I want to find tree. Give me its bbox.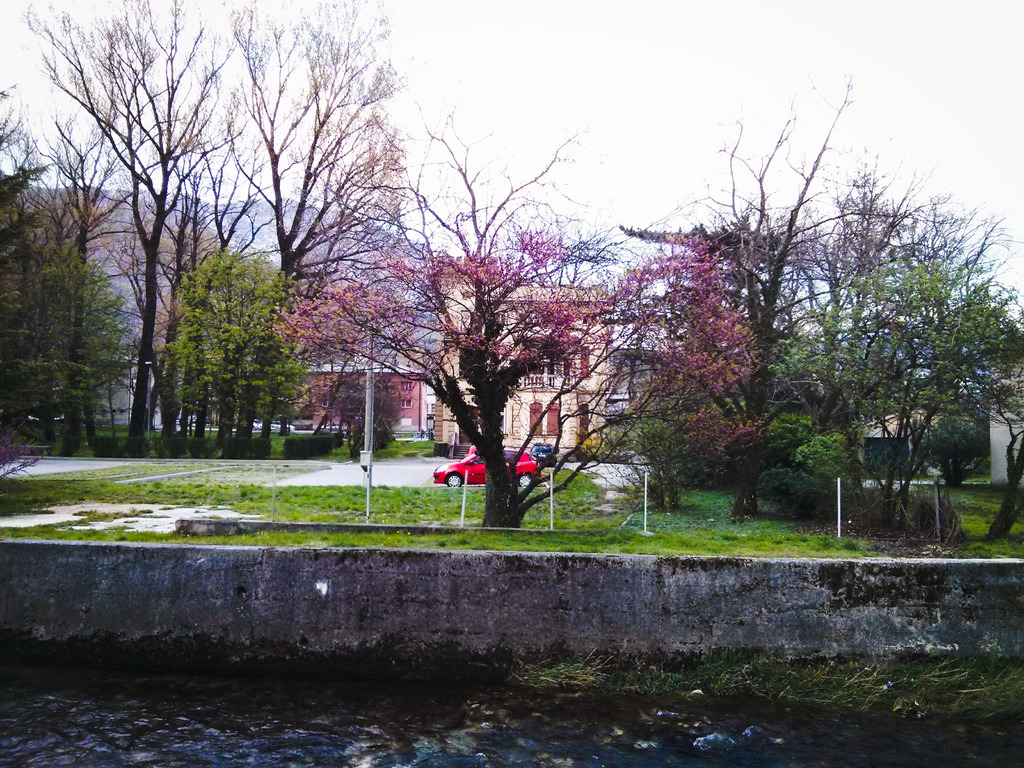
pyautogui.locateOnScreen(148, 212, 307, 449).
